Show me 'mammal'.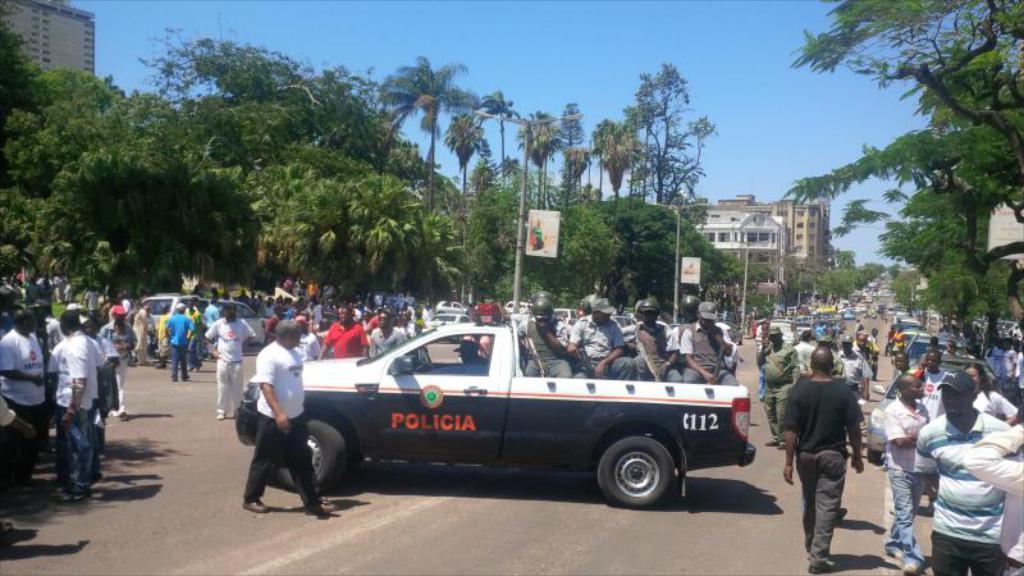
'mammal' is here: [left=627, top=296, right=682, bottom=381].
